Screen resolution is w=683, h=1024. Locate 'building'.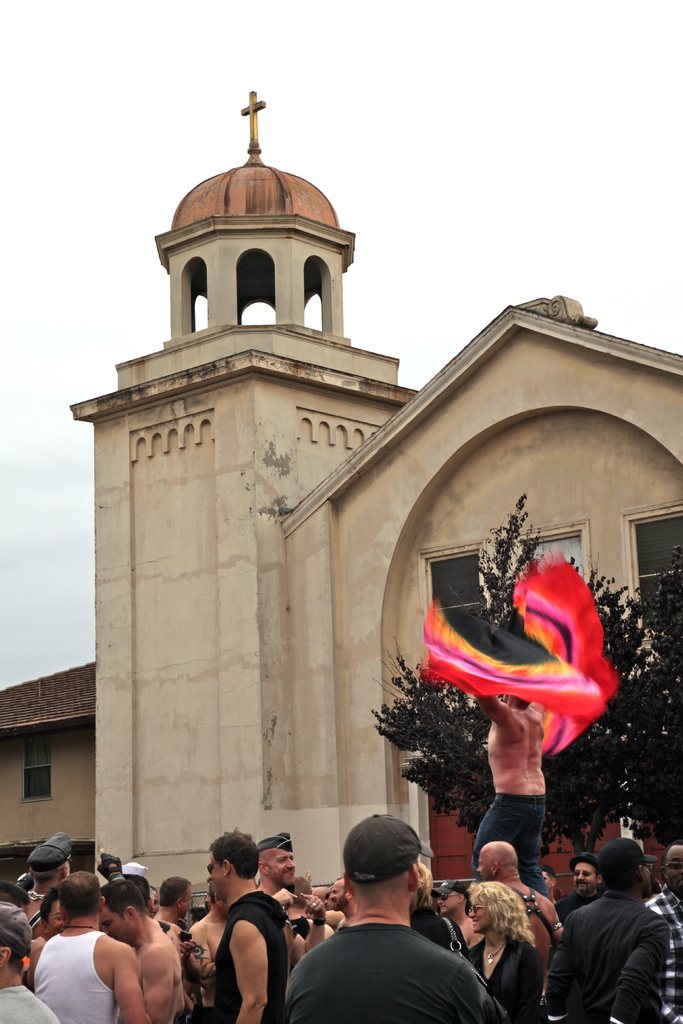
(x1=0, y1=666, x2=102, y2=865).
